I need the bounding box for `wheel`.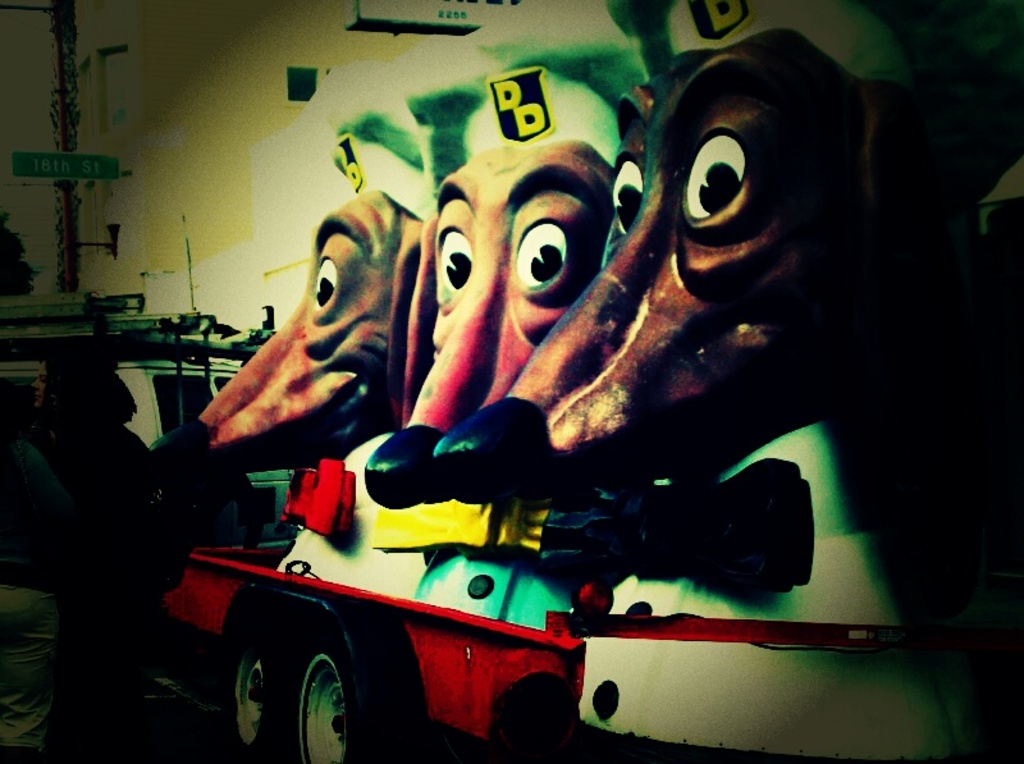
Here it is: pyautogui.locateOnScreen(216, 626, 302, 763).
